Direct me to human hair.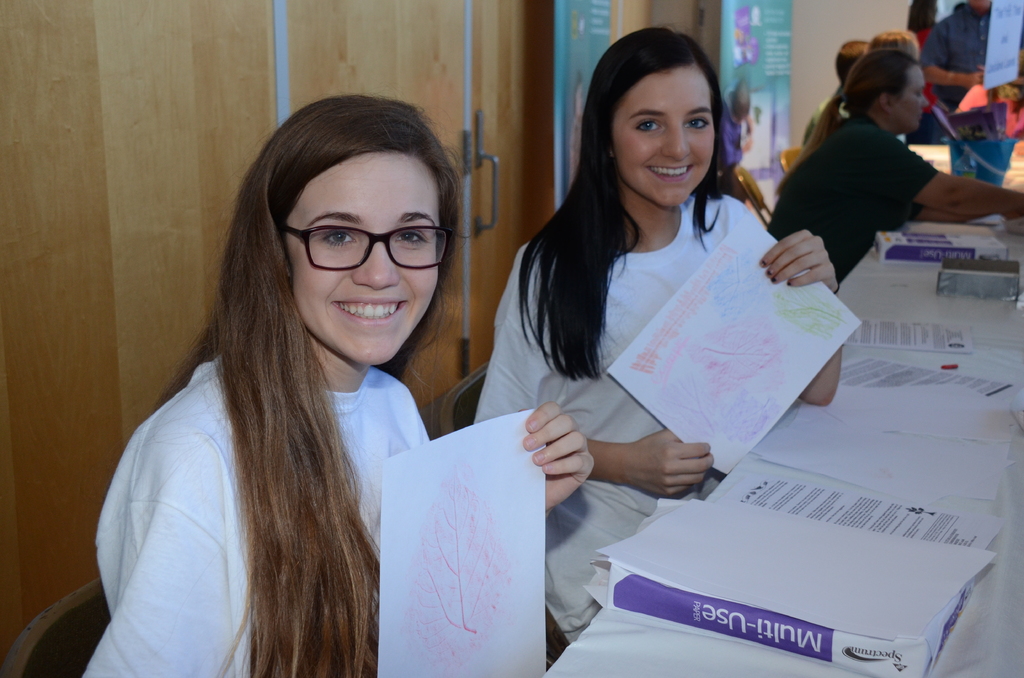
Direction: locate(771, 47, 921, 191).
